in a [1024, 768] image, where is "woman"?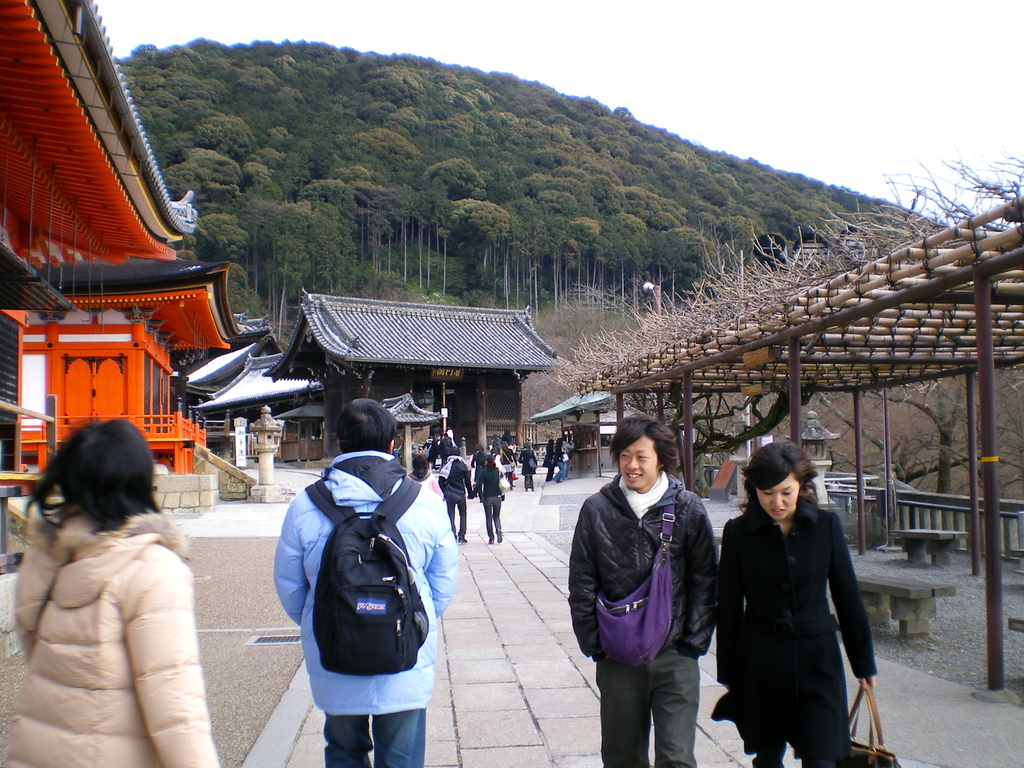
detection(13, 411, 220, 767).
